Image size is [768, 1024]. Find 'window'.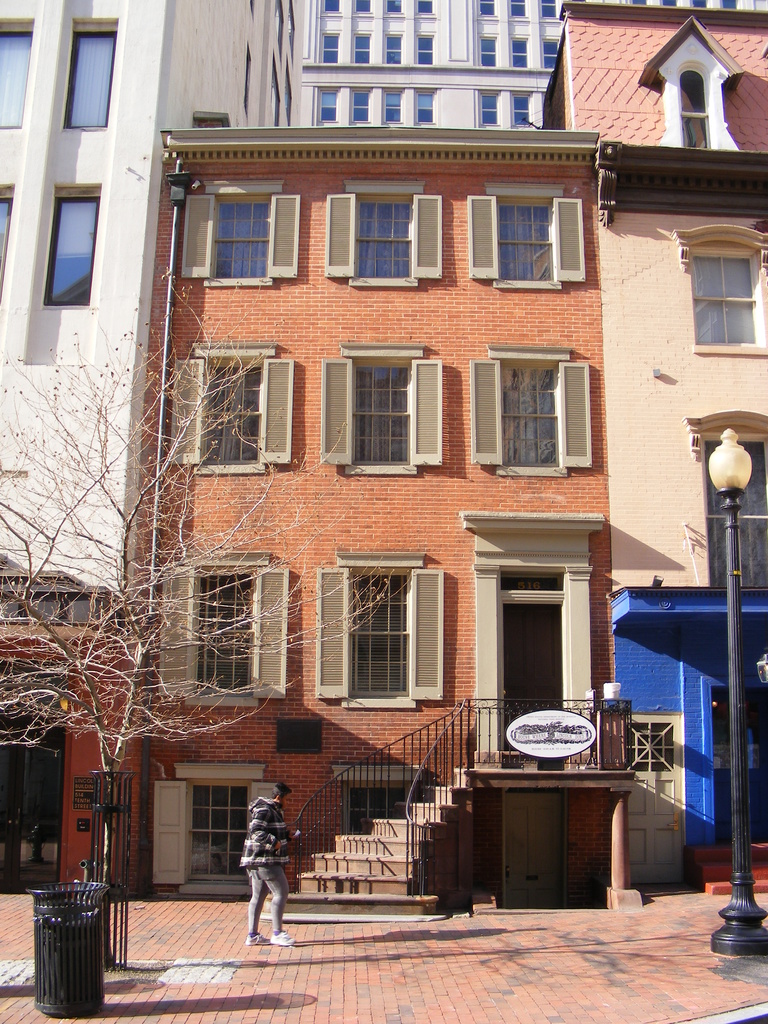
BBox(0, 31, 33, 124).
